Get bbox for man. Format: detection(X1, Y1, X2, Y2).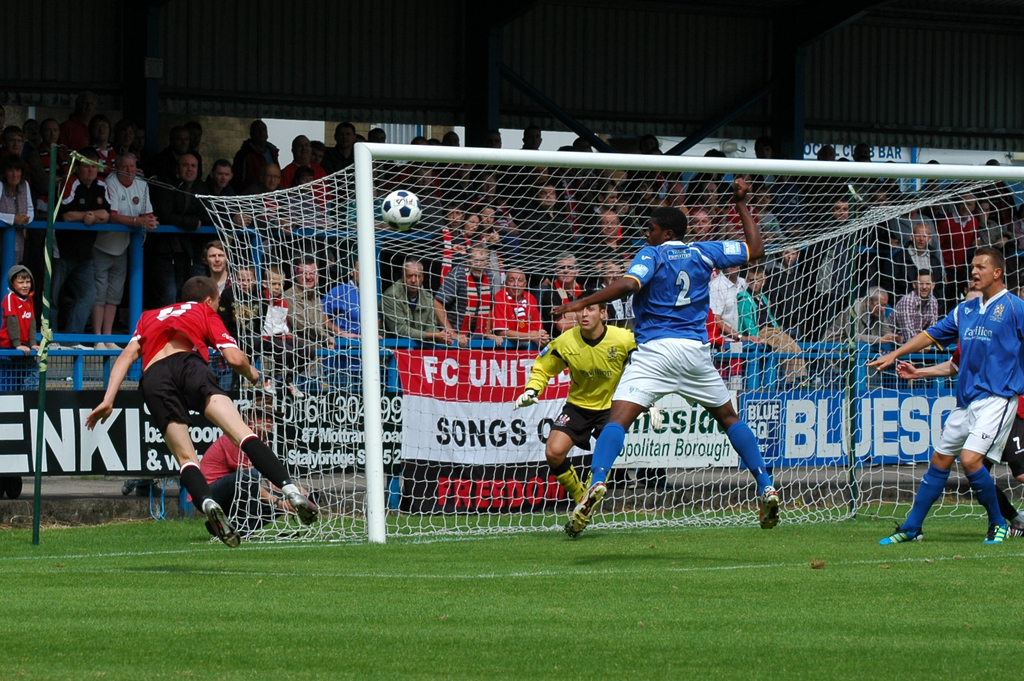
detection(228, 121, 280, 186).
